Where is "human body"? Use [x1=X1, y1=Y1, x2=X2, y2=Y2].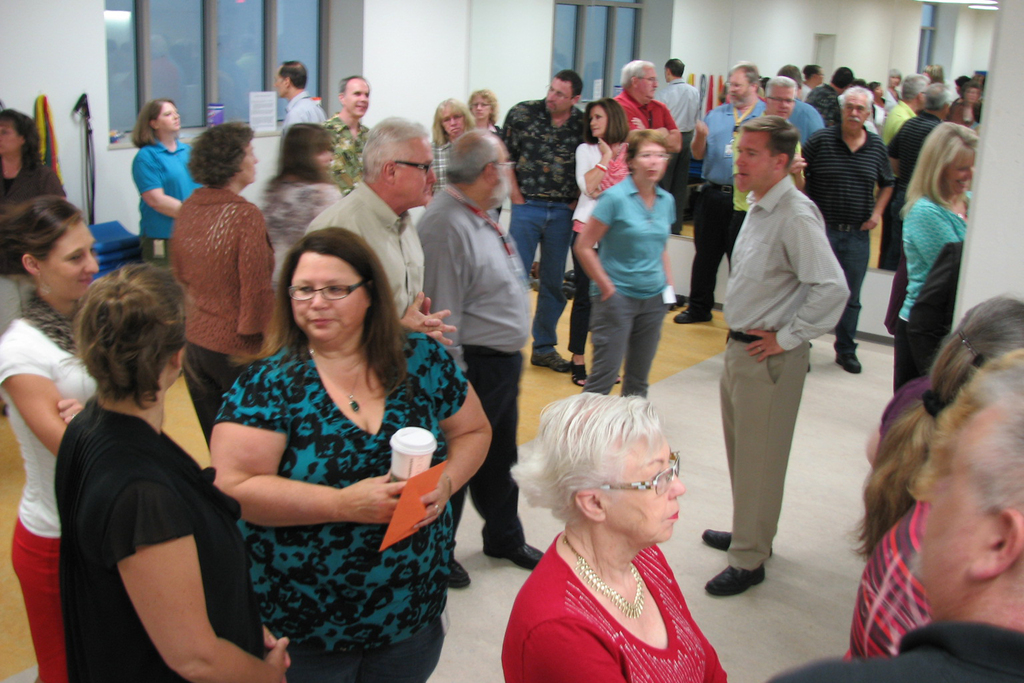
[x1=796, y1=128, x2=893, y2=378].
